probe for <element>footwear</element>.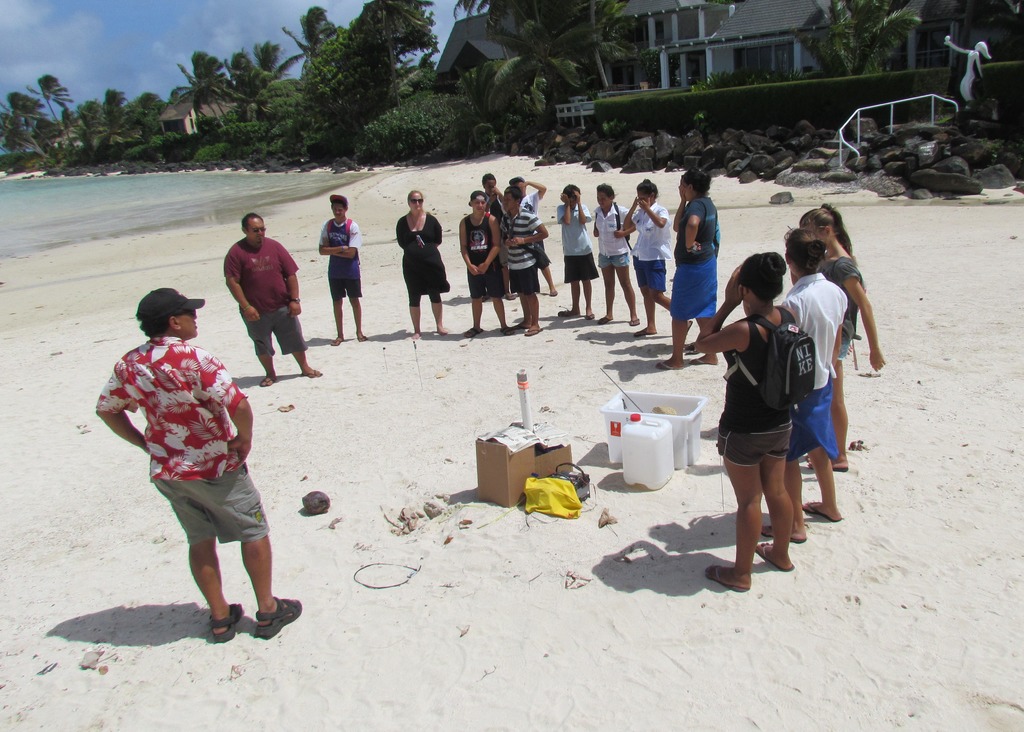
Probe result: bbox(764, 526, 809, 543).
